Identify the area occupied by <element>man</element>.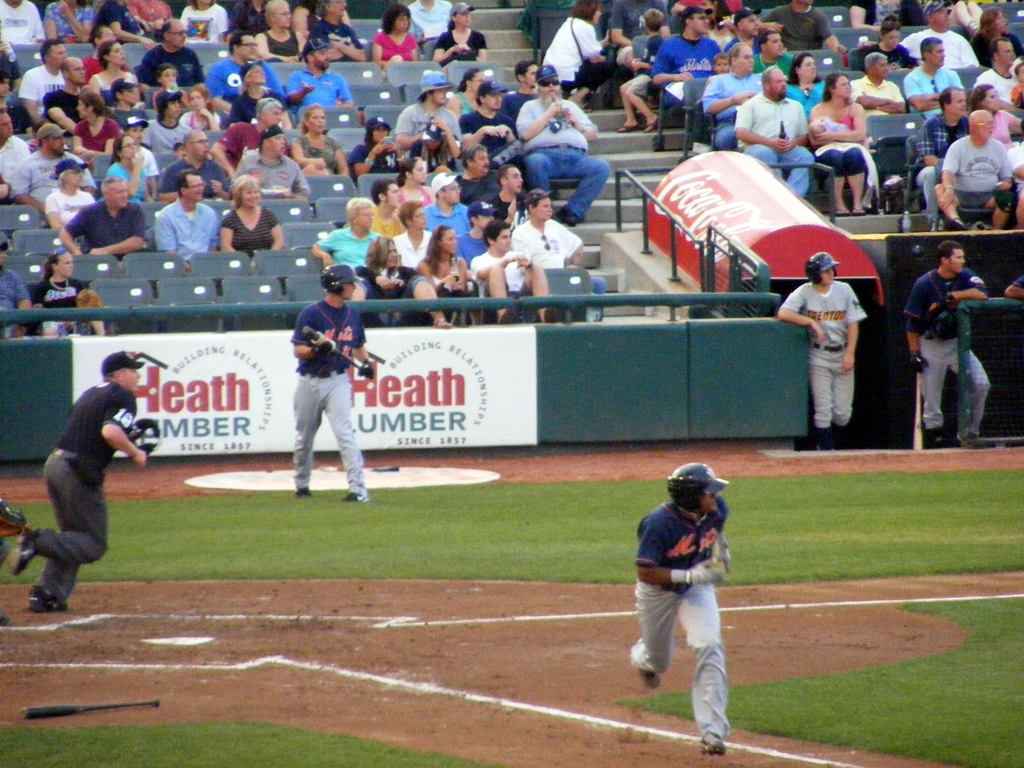
Area: locate(19, 364, 145, 618).
